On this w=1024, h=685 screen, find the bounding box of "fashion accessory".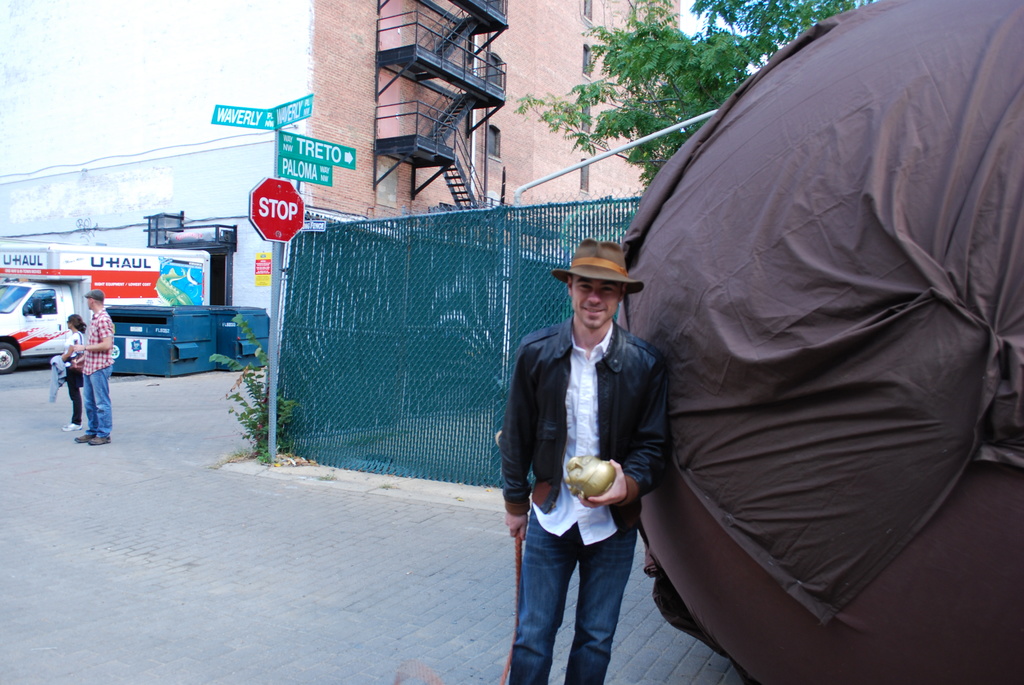
Bounding box: (71,329,84,374).
